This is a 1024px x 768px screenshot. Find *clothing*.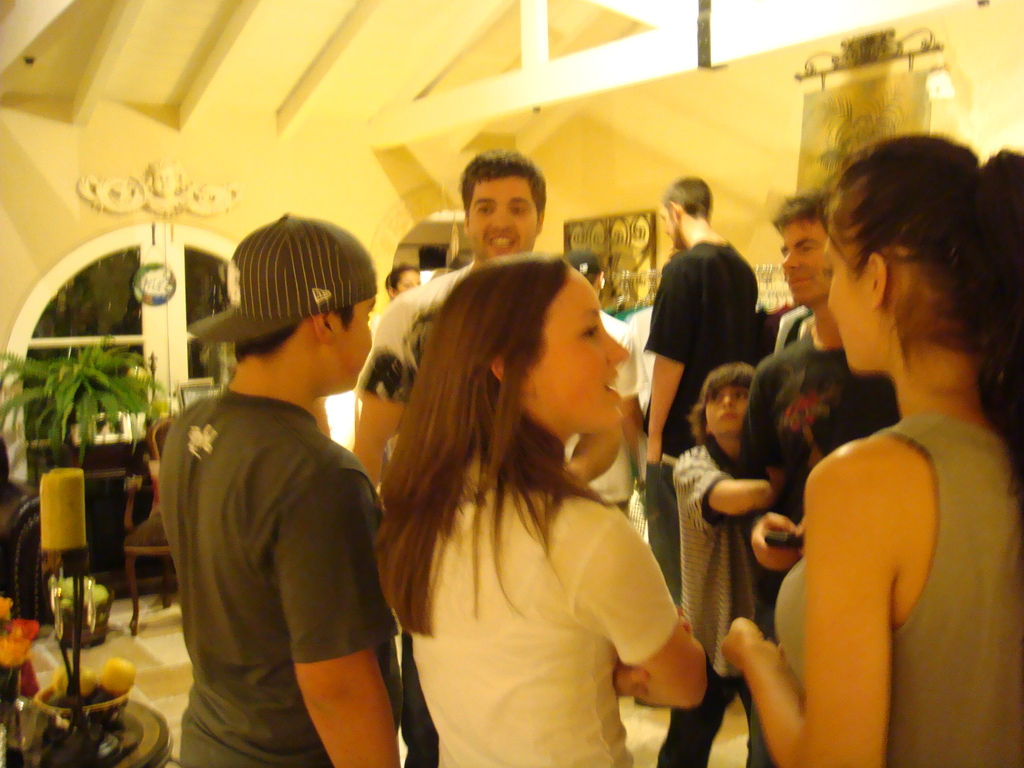
Bounding box: <region>362, 257, 474, 392</region>.
